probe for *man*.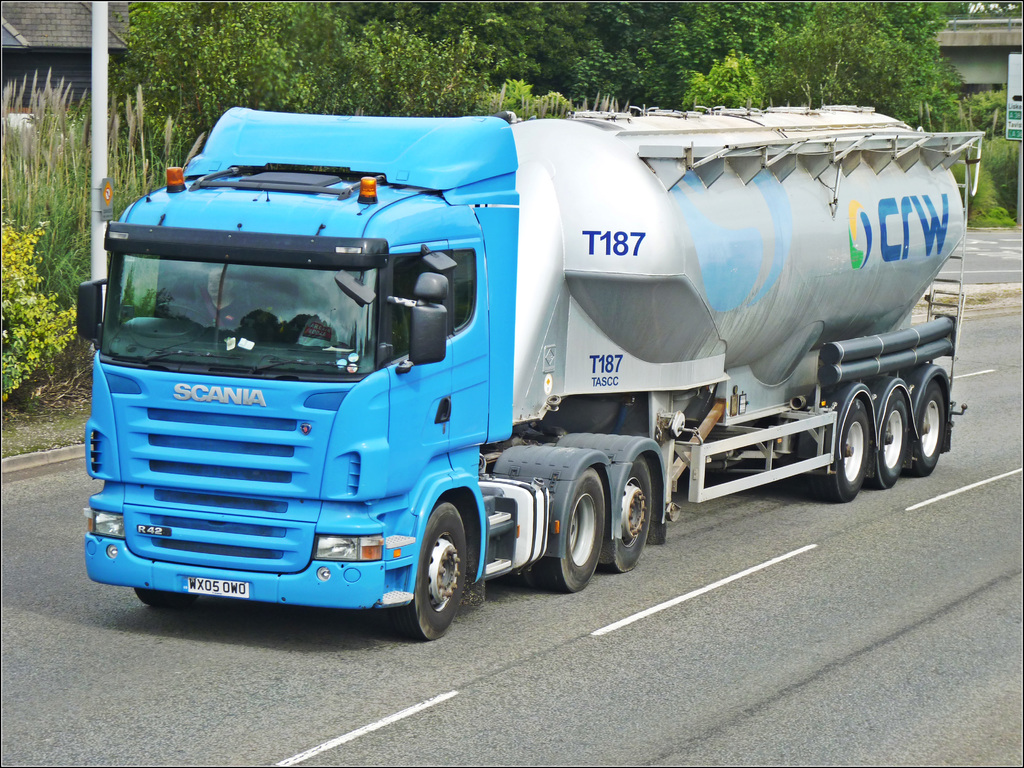
Probe result: [left=183, top=266, right=252, bottom=339].
